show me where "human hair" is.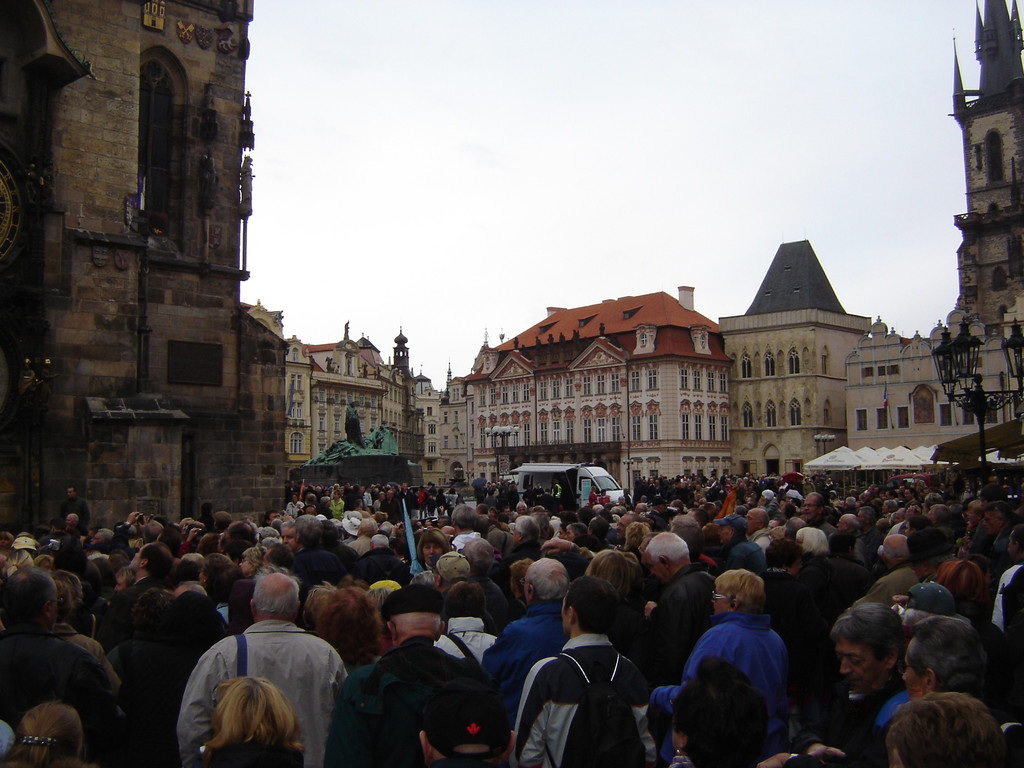
"human hair" is at (671,514,701,539).
